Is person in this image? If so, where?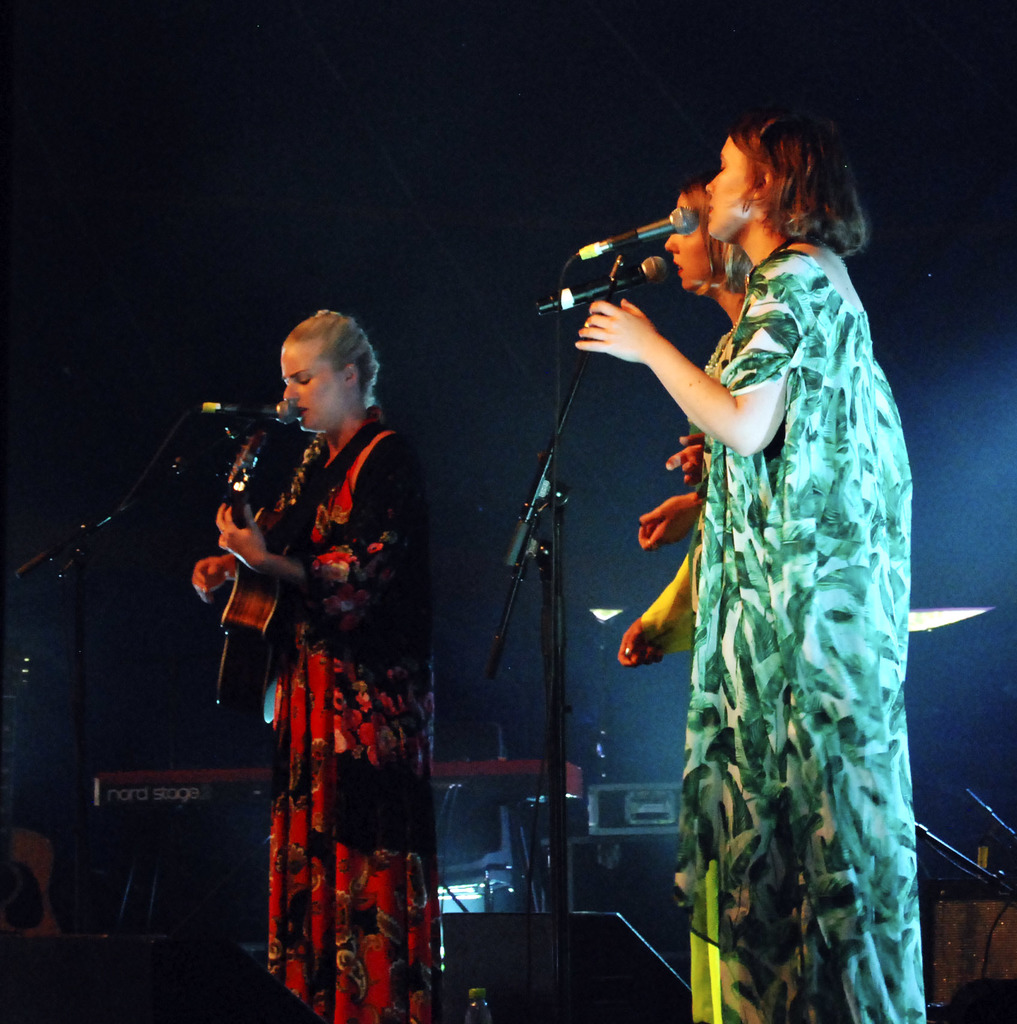
Yes, at <bbox>565, 108, 921, 1023</bbox>.
